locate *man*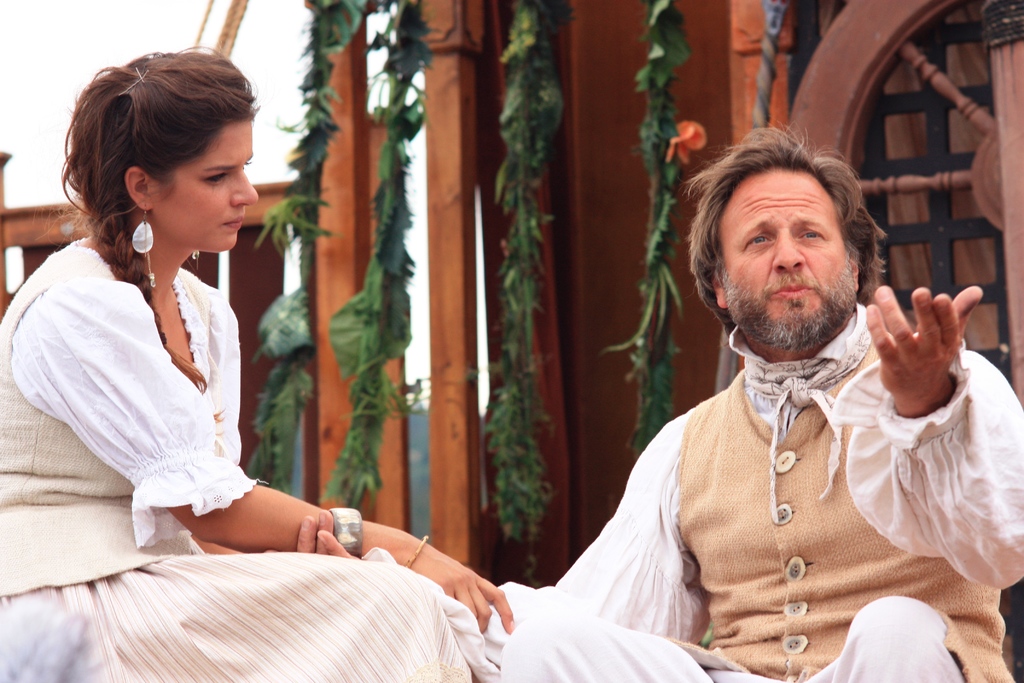
left=512, top=120, right=1010, bottom=668
